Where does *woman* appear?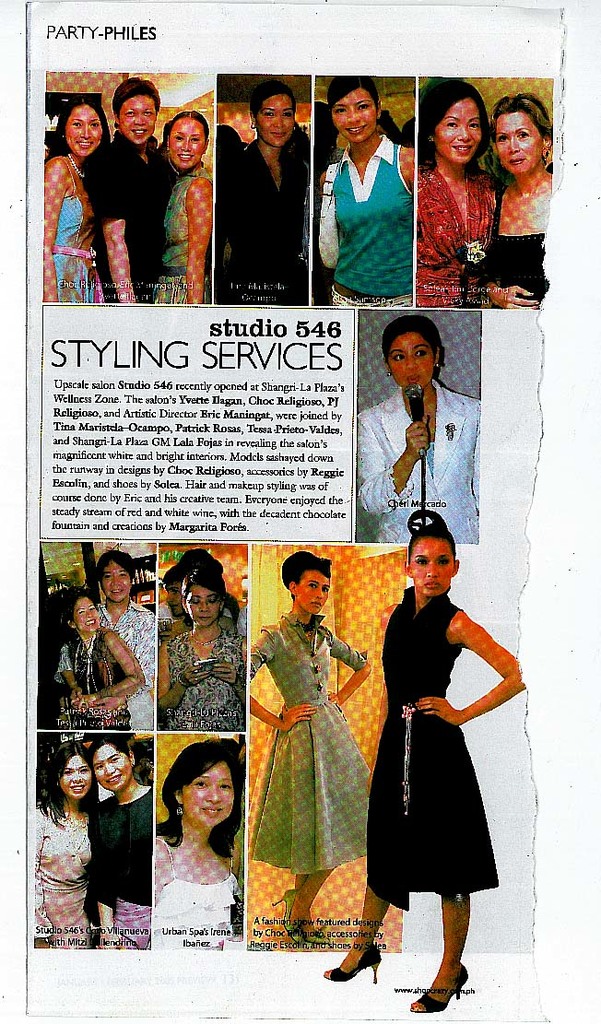
Appears at region(481, 88, 549, 303).
